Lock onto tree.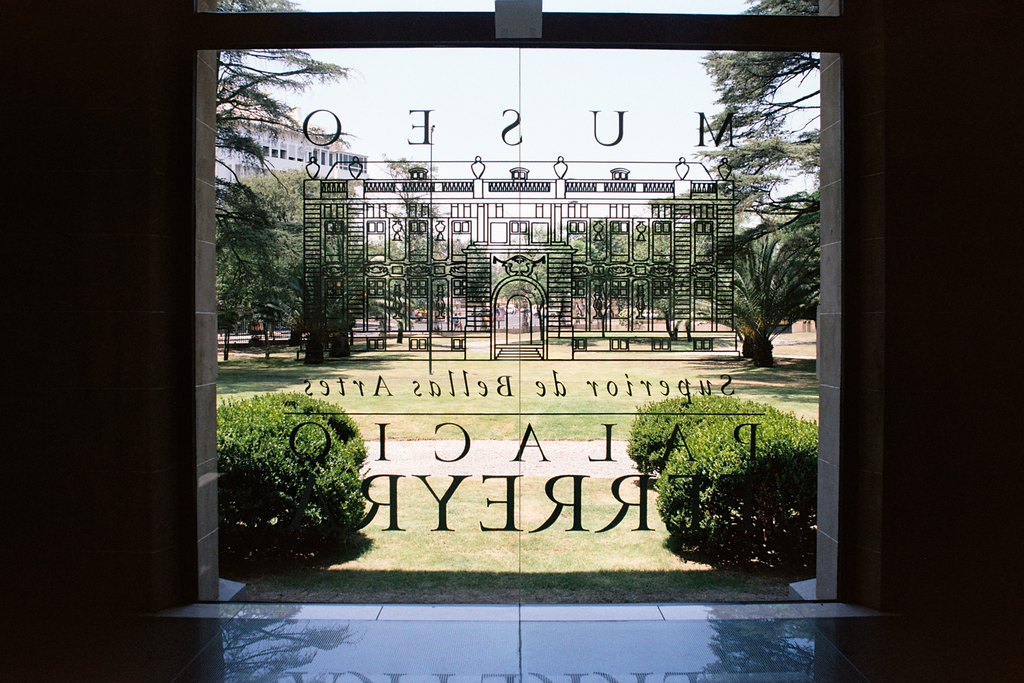
Locked: locate(347, 214, 495, 342).
